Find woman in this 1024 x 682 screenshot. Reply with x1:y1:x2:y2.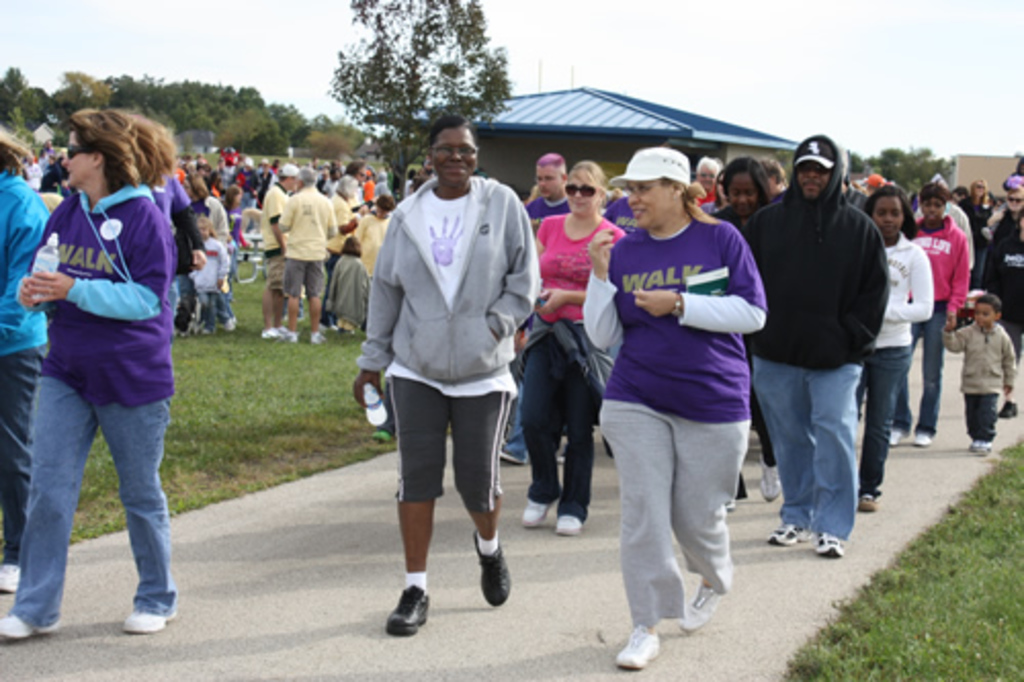
528:160:631:535.
